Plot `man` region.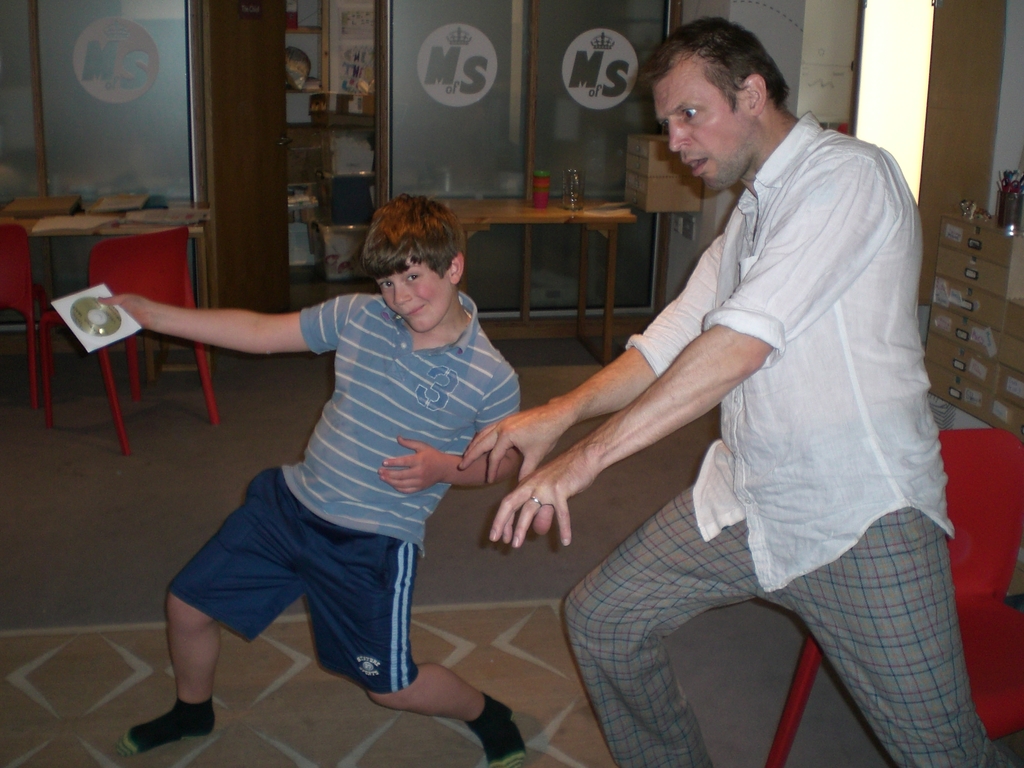
Plotted at BBox(467, 0, 938, 741).
